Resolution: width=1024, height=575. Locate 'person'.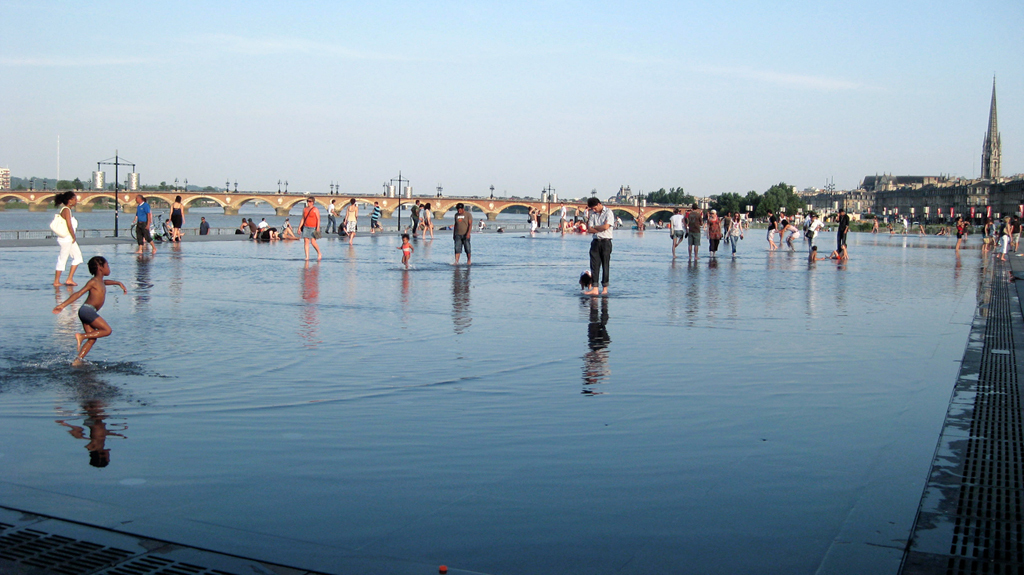
region(585, 201, 623, 306).
